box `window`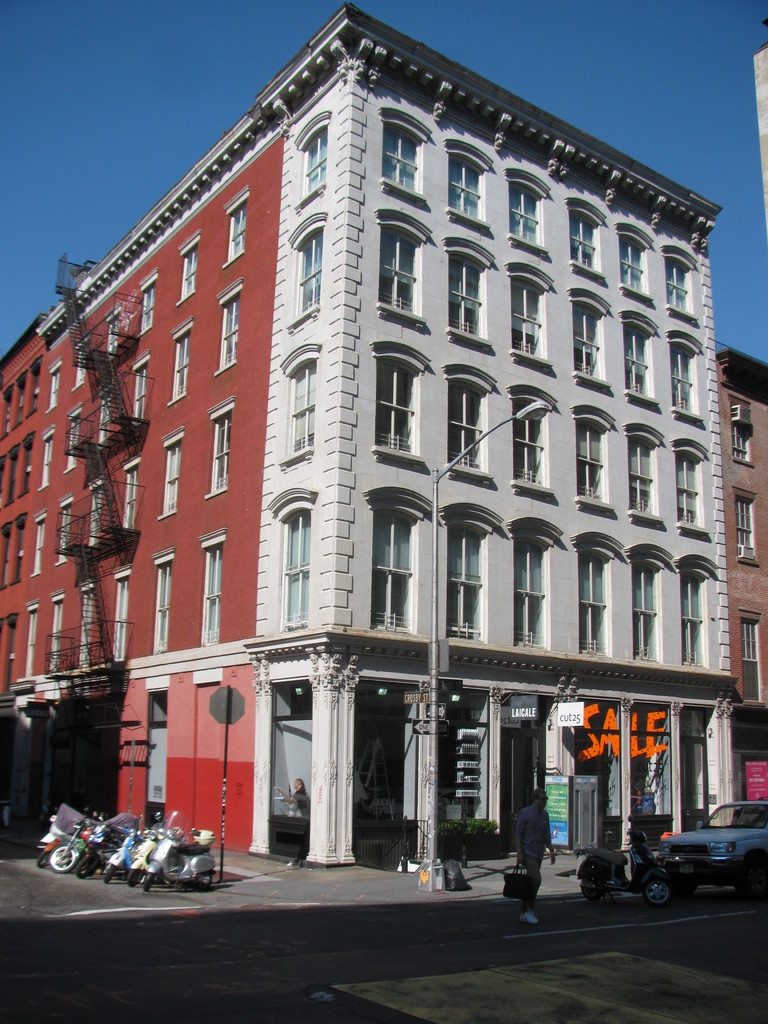
crop(86, 477, 104, 545)
